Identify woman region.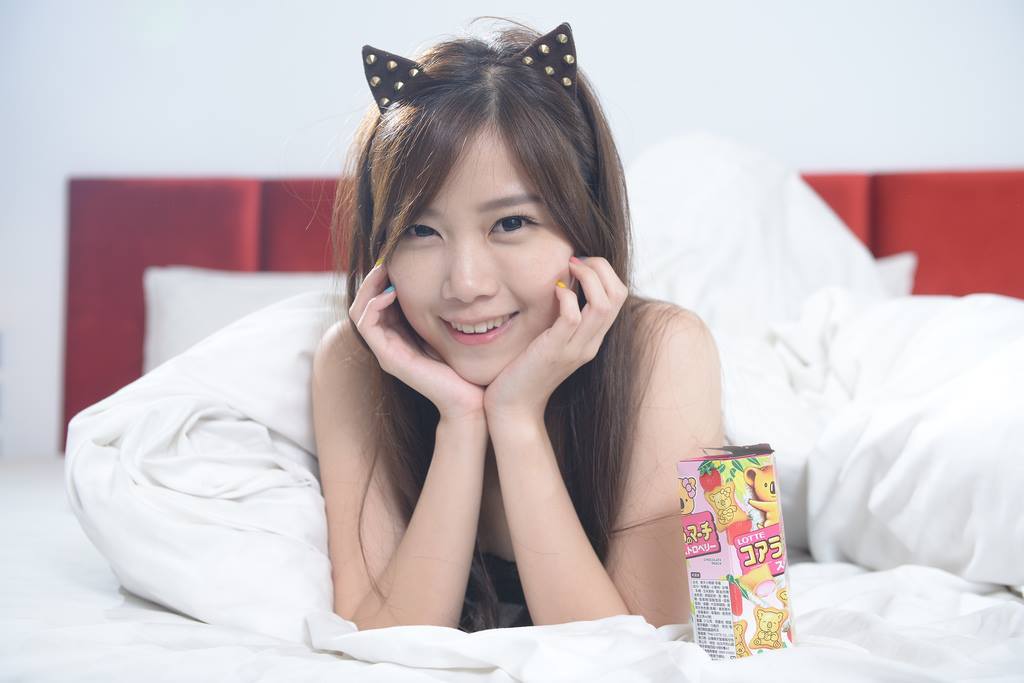
Region: 304 42 676 649.
